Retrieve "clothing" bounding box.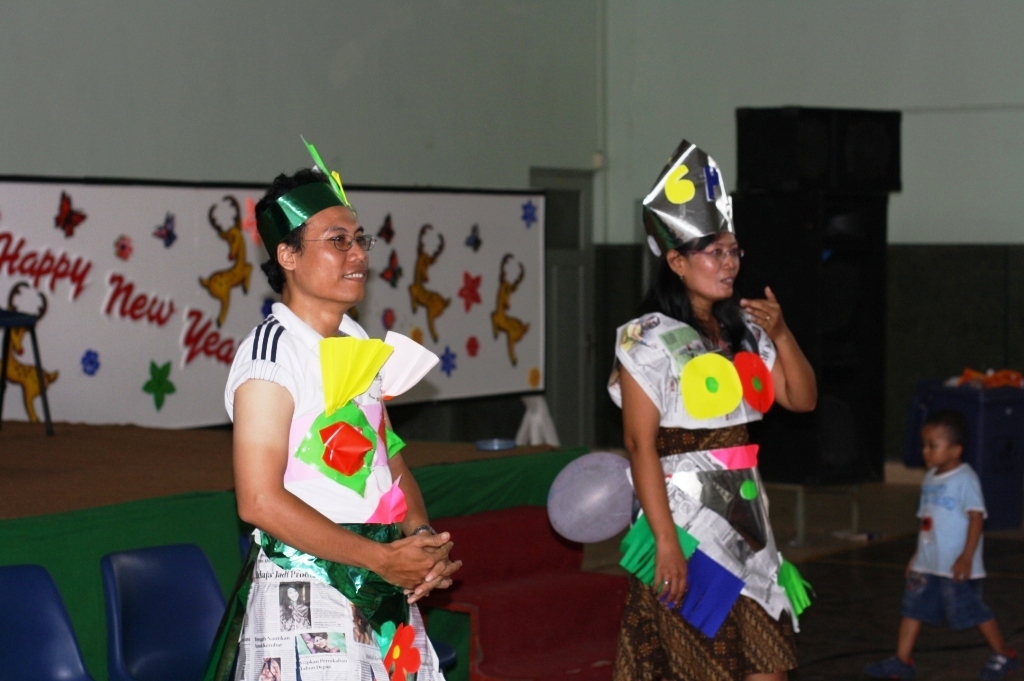
Bounding box: 901 458 1002 635.
